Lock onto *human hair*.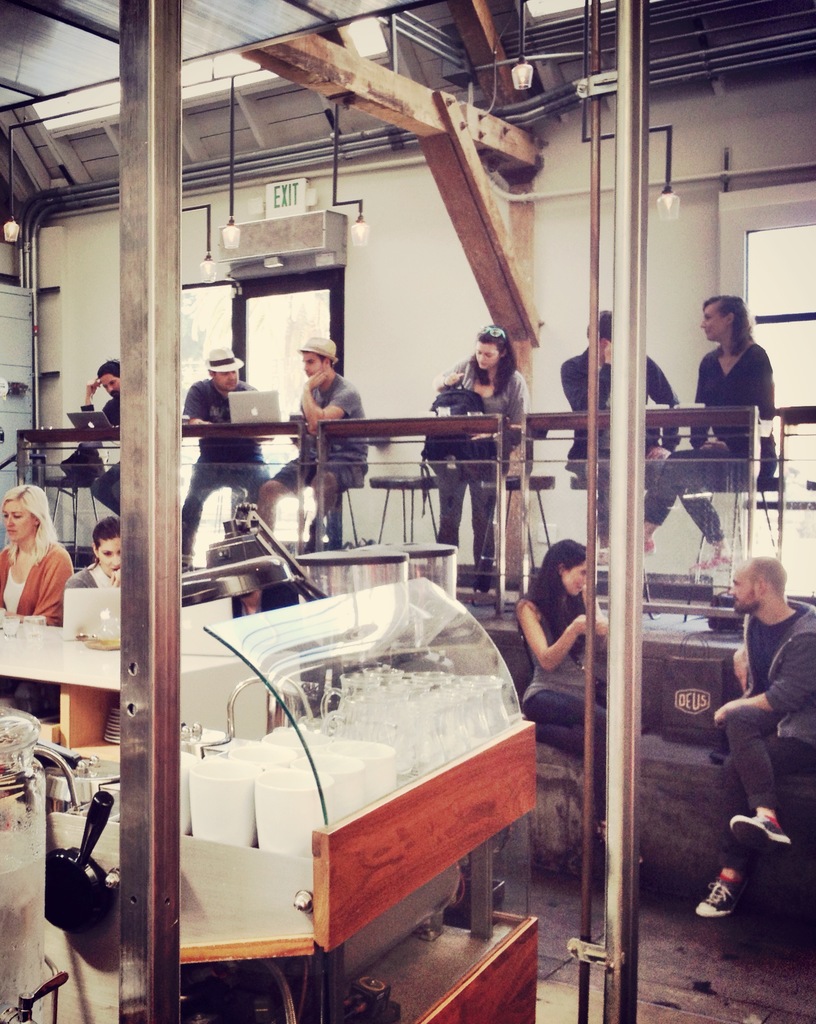
Locked: <region>298, 340, 337, 362</region>.
